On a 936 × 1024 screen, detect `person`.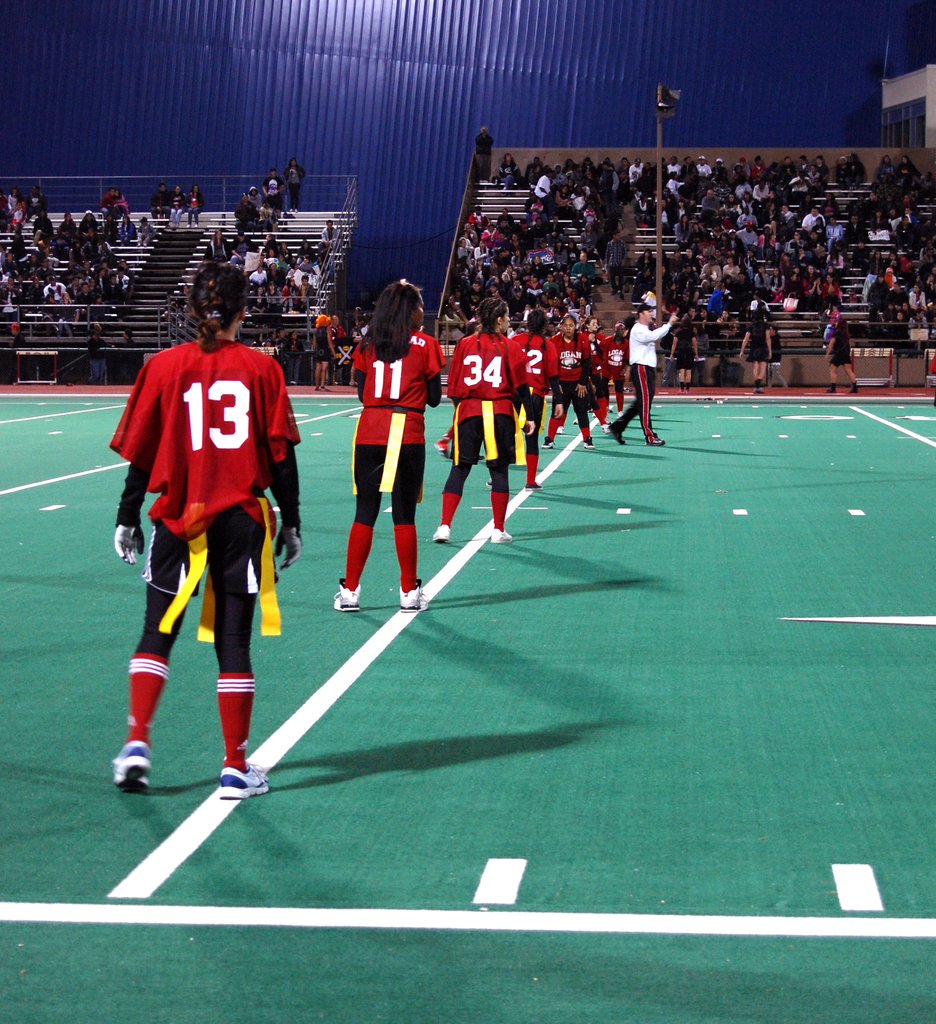
<bbox>533, 168, 549, 206</bbox>.
